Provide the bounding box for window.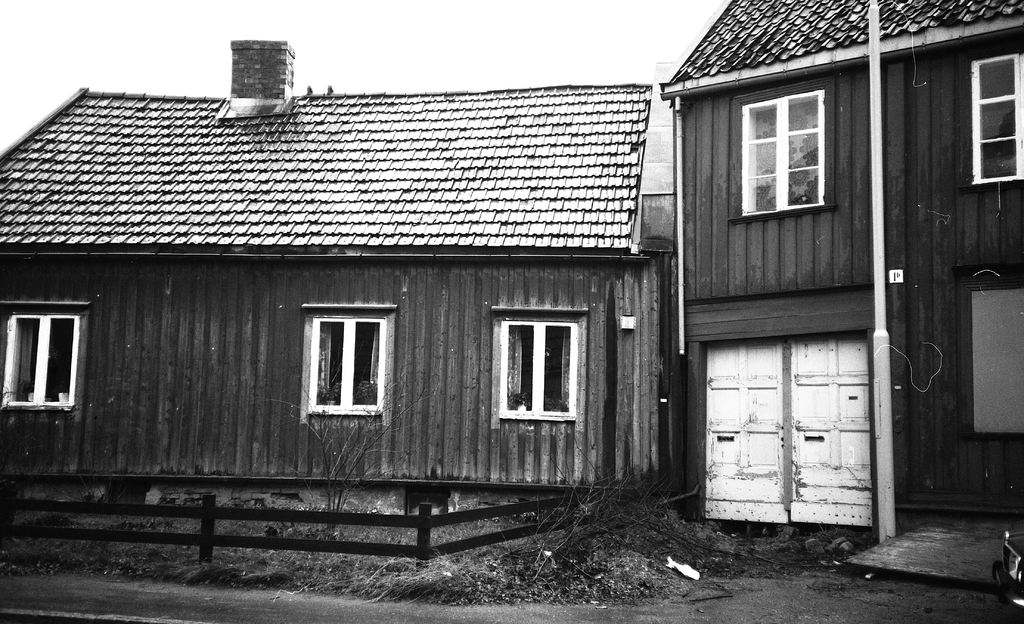
bbox=[488, 305, 584, 432].
